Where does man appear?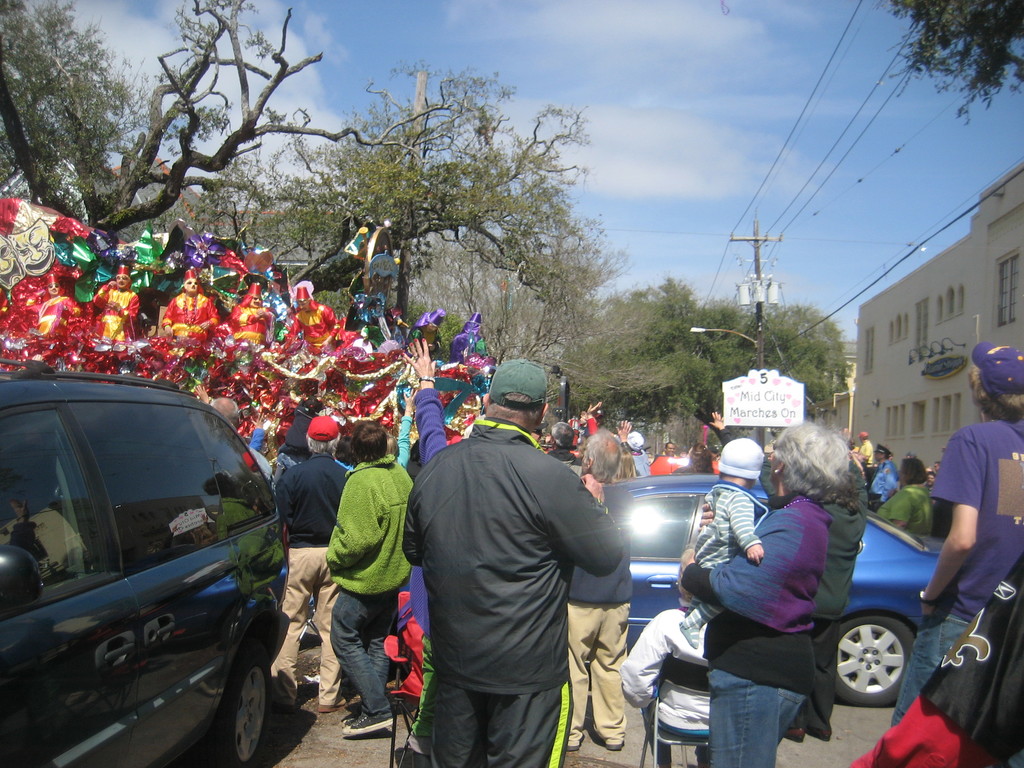
Appears at locate(854, 426, 872, 471).
